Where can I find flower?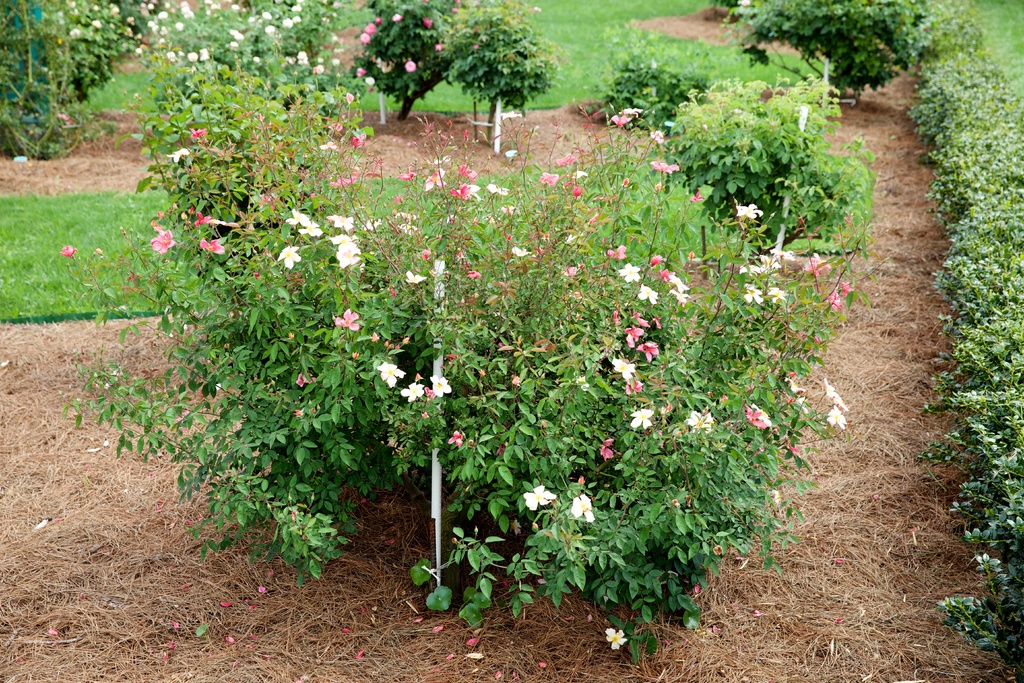
You can find it at l=630, t=406, r=655, b=431.
